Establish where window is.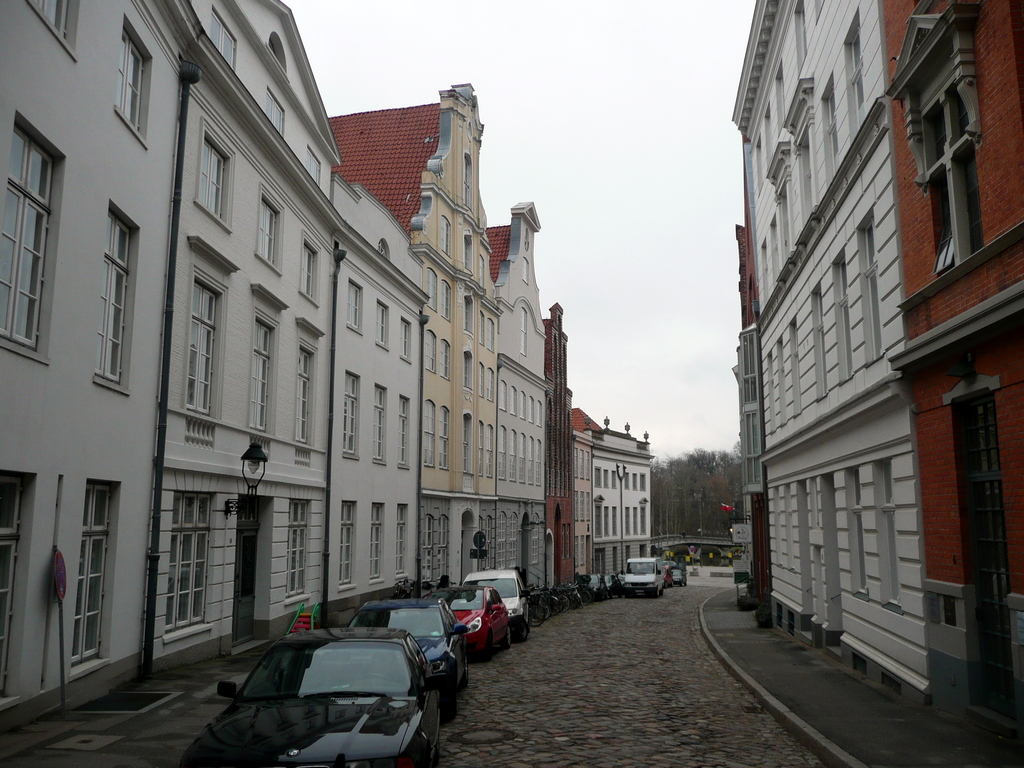
Established at bbox=(426, 332, 439, 374).
